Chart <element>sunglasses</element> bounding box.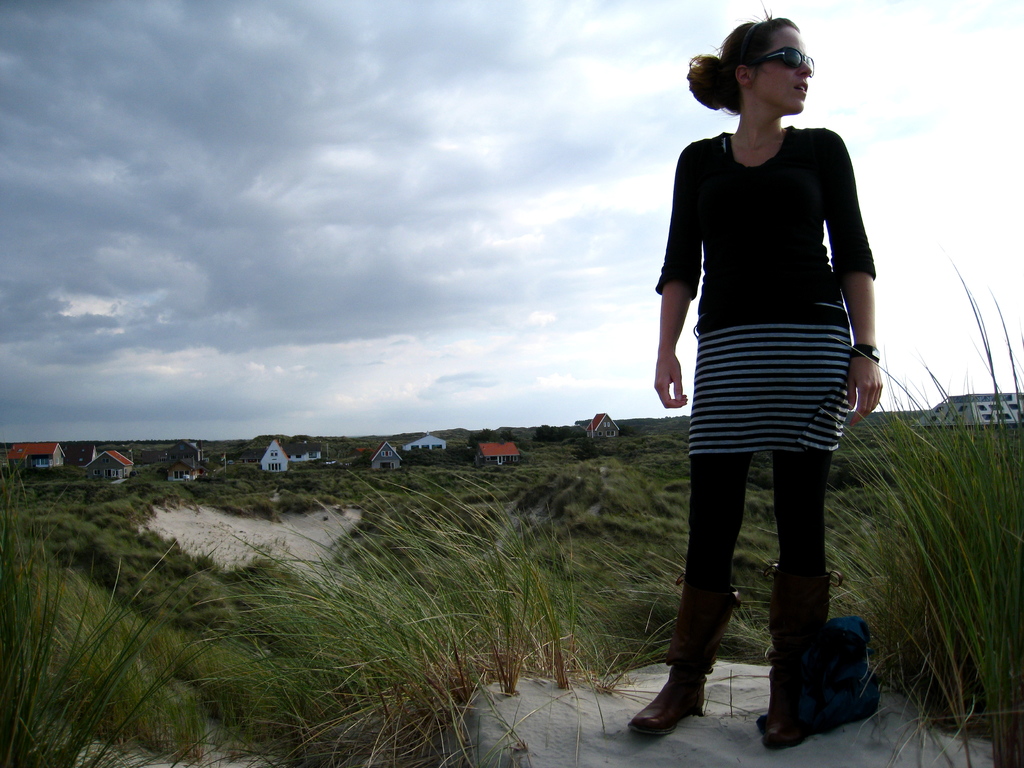
Charted: 753:45:816:77.
